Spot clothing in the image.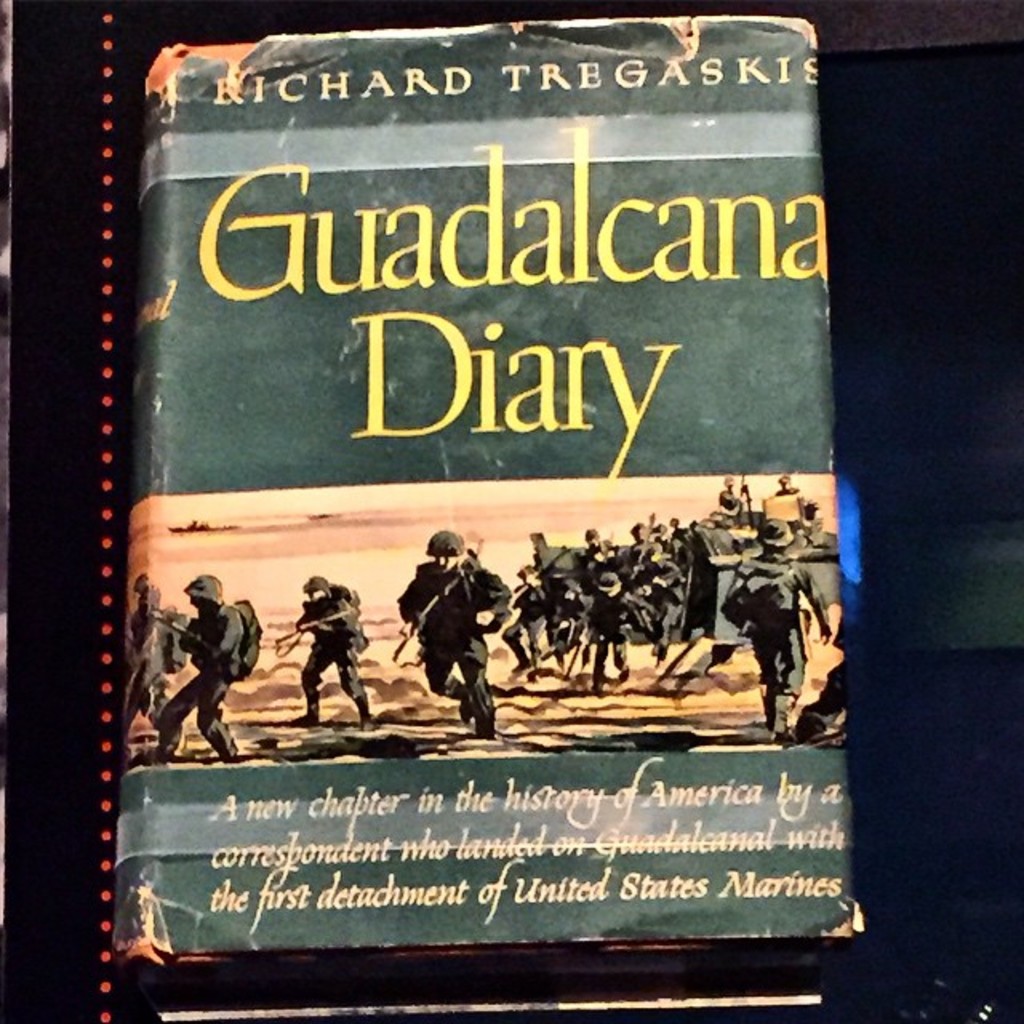
clothing found at <region>154, 597, 242, 765</region>.
